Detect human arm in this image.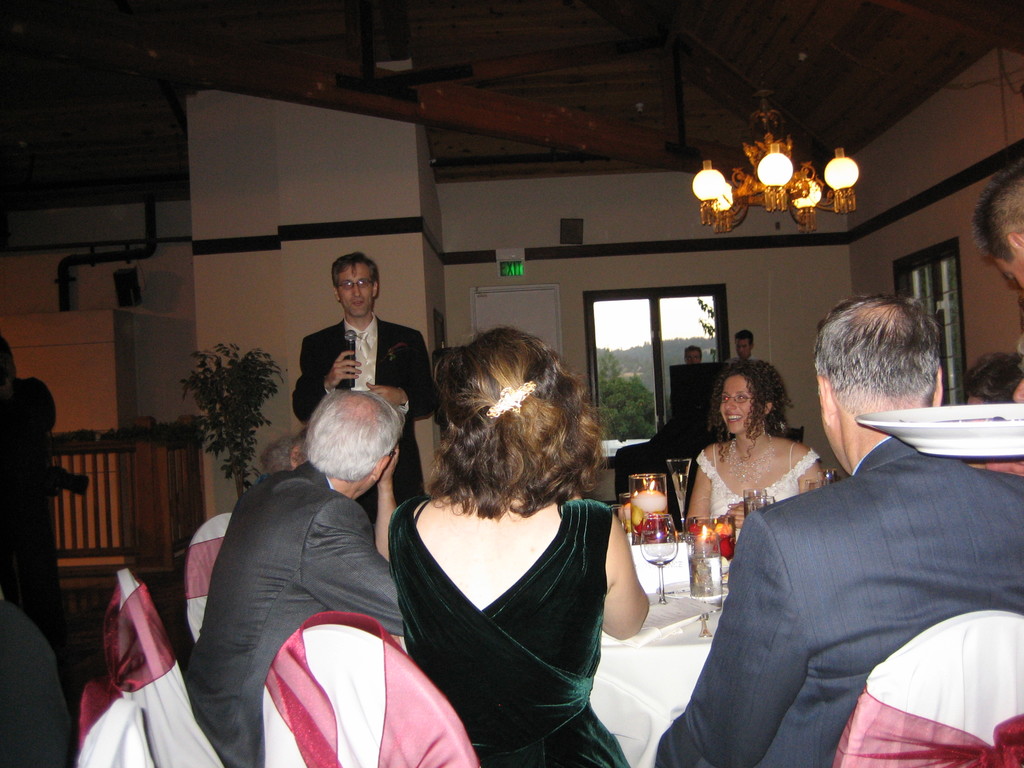
Detection: rect(727, 451, 826, 527).
